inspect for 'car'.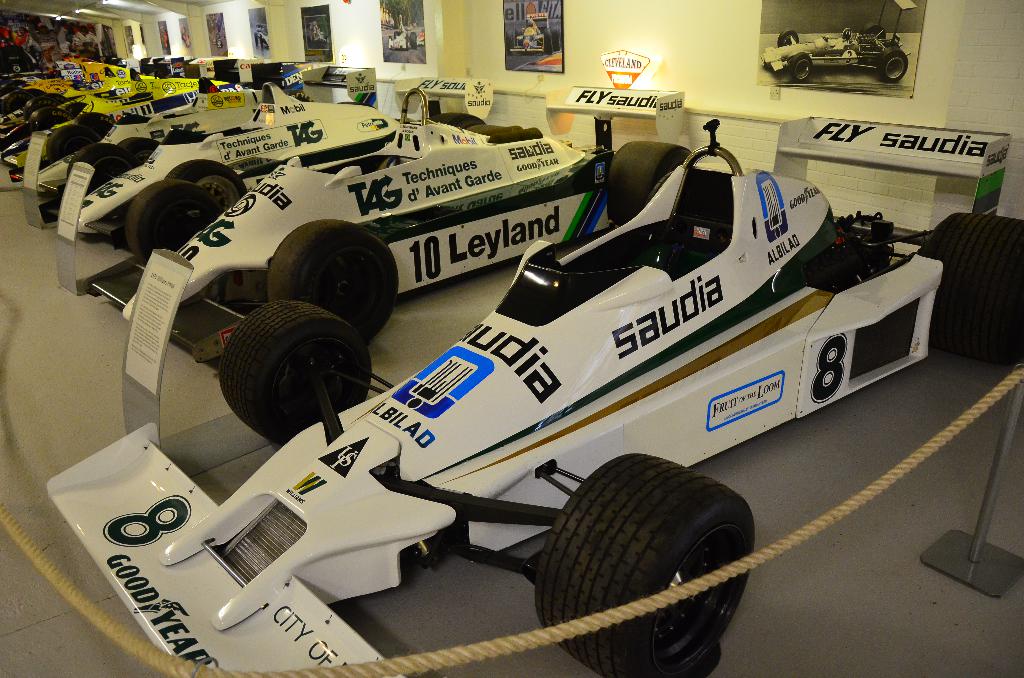
Inspection: bbox=[1, 56, 279, 183].
